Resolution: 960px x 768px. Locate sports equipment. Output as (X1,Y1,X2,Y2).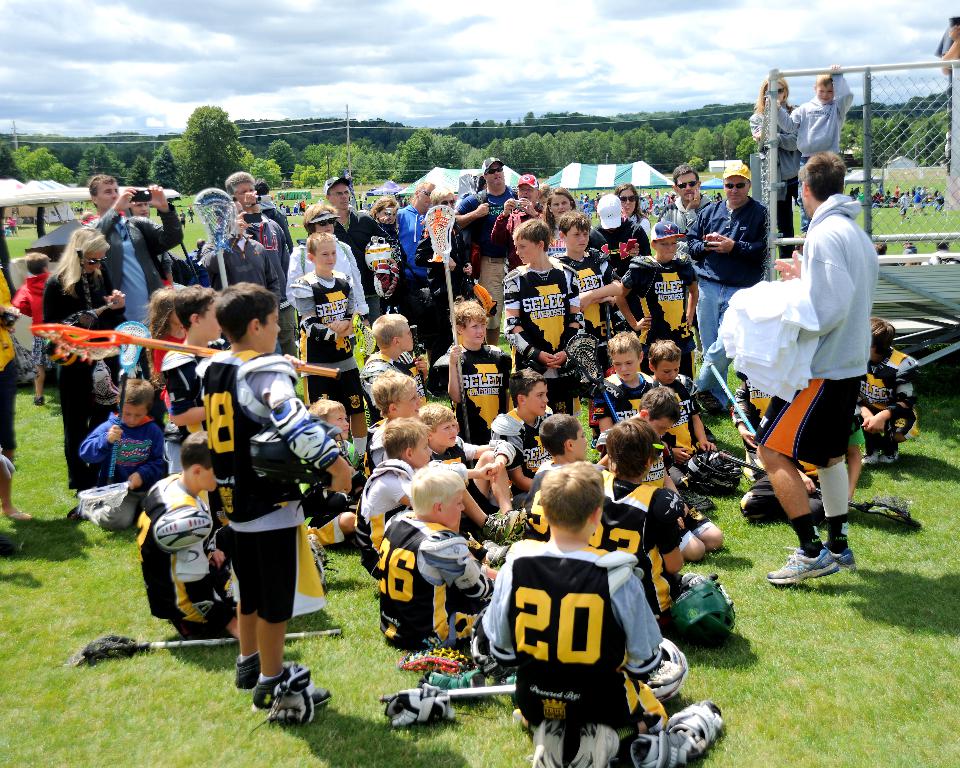
(247,415,366,502).
